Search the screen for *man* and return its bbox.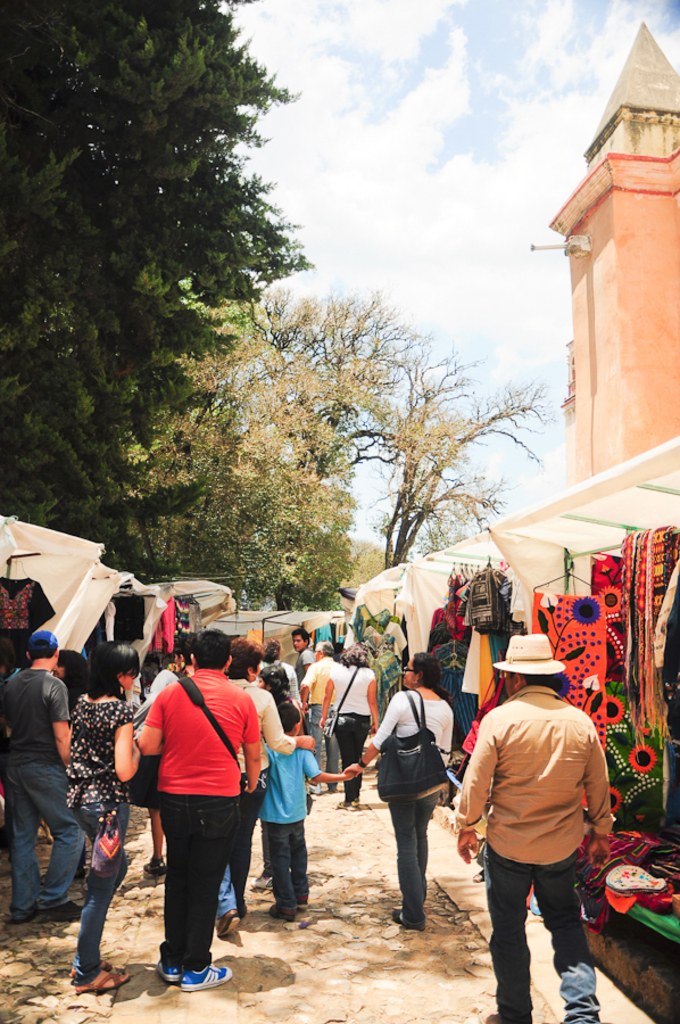
Found: x1=0, y1=628, x2=86, y2=924.
